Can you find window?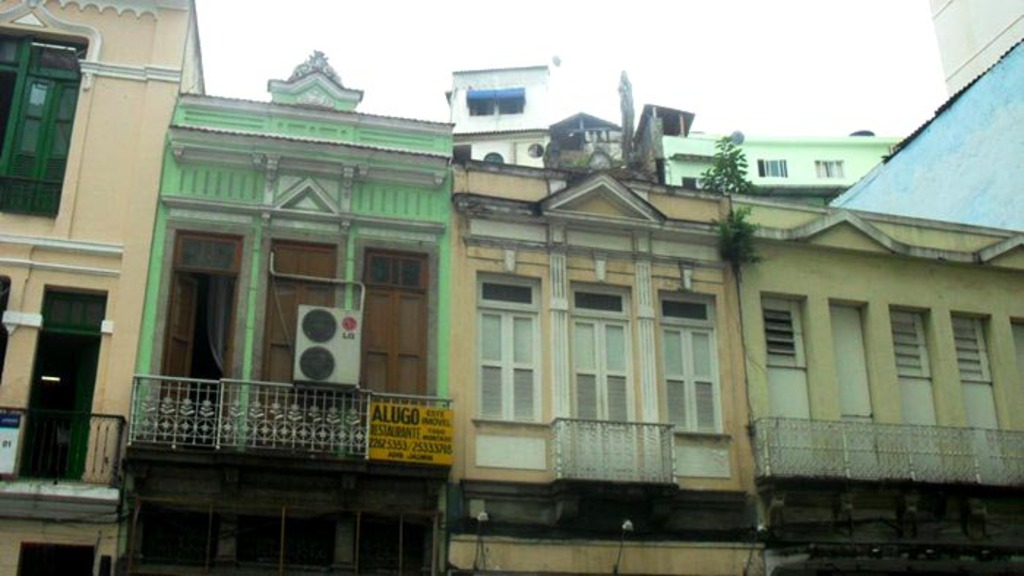
Yes, bounding box: (x1=467, y1=88, x2=493, y2=115).
